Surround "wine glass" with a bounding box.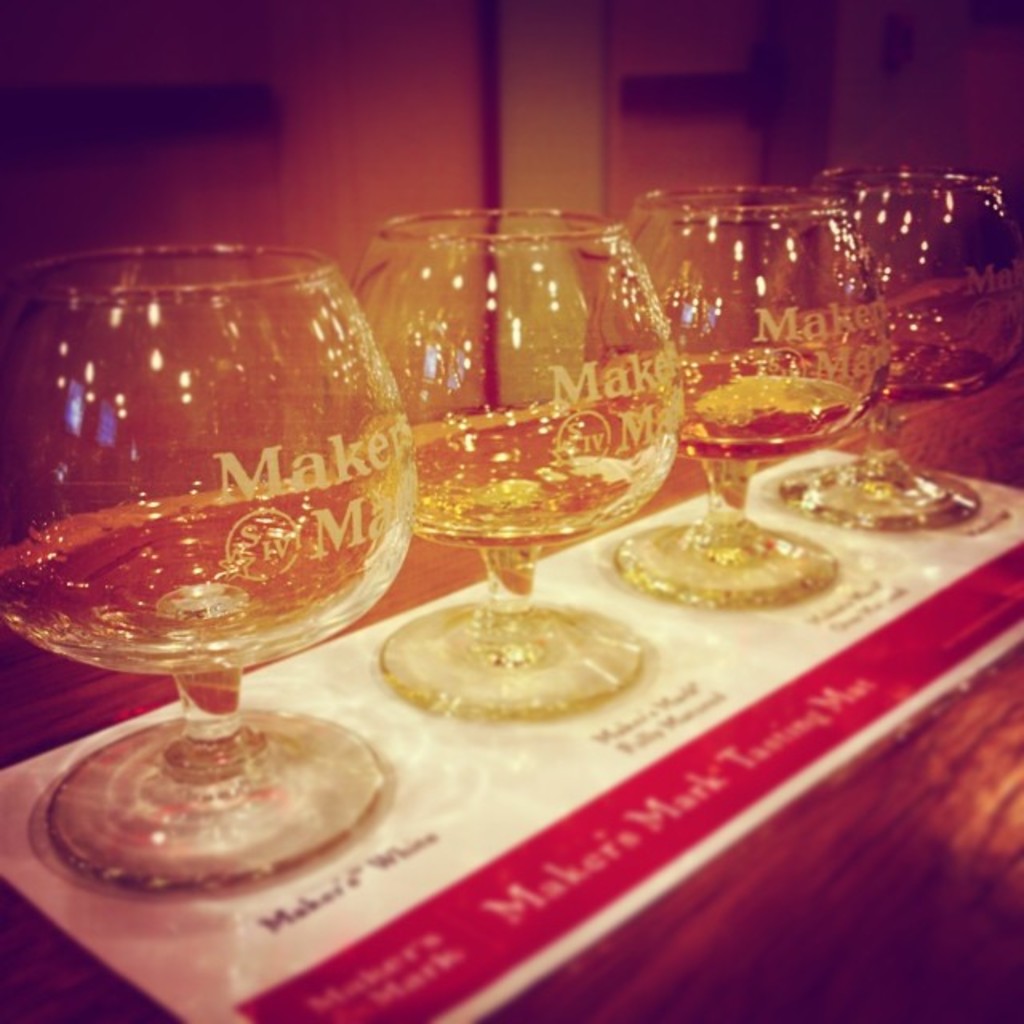
<bbox>344, 211, 686, 730</bbox>.
